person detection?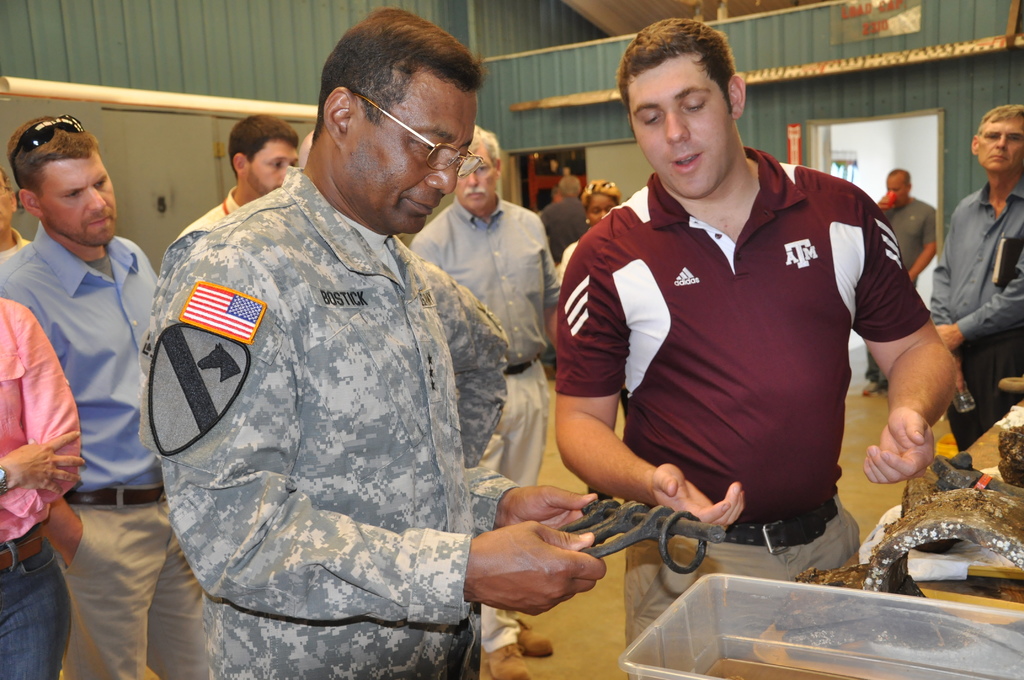
[118,12,620,679]
